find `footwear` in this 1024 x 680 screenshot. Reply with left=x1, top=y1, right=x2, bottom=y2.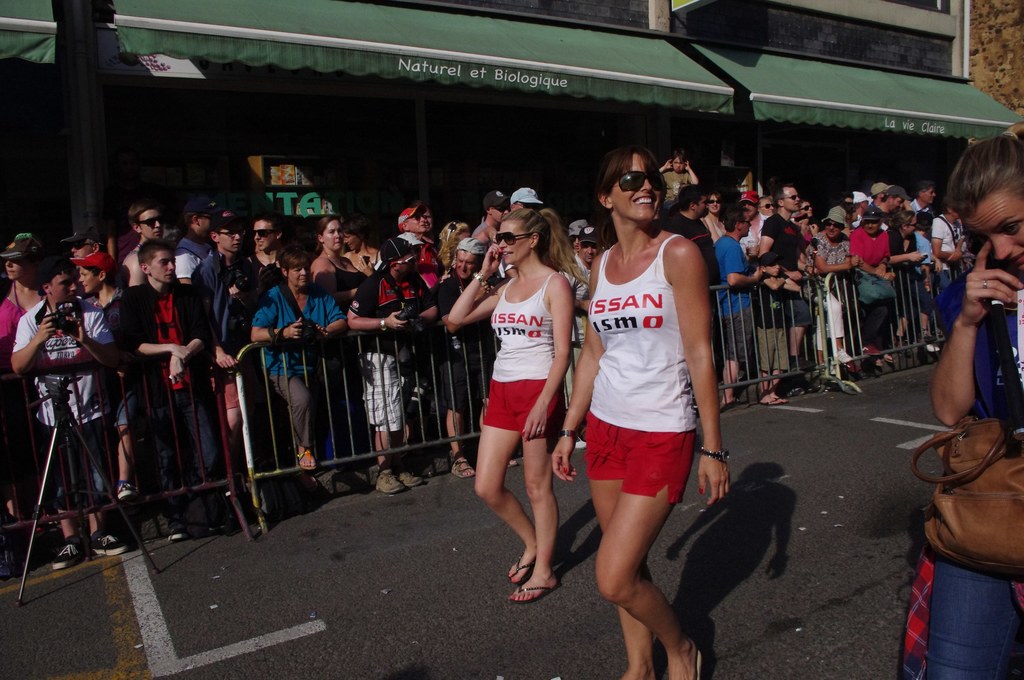
left=373, top=470, right=399, bottom=492.
